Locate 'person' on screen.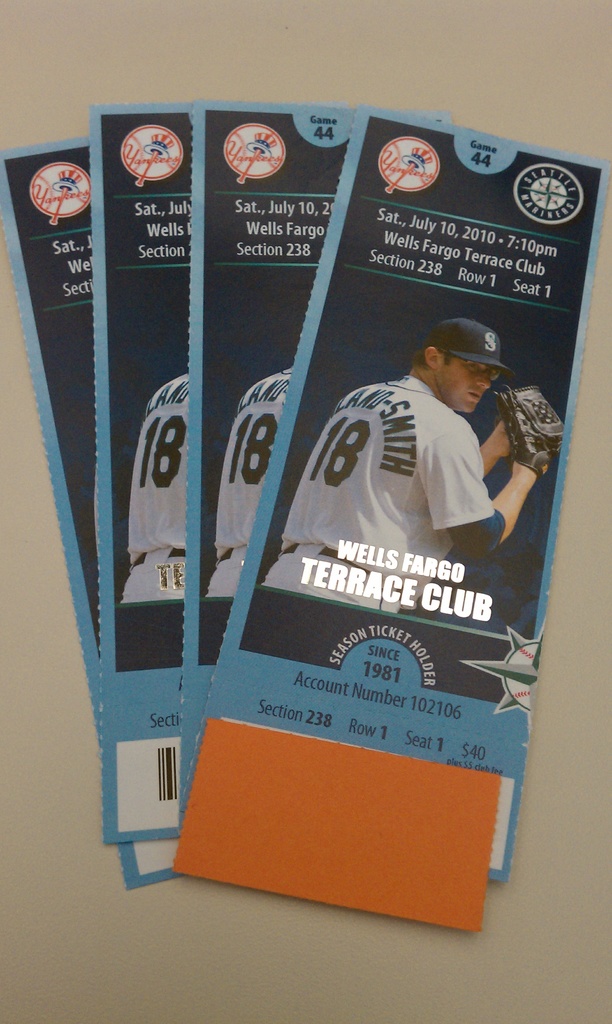
On screen at 122/370/190/606.
